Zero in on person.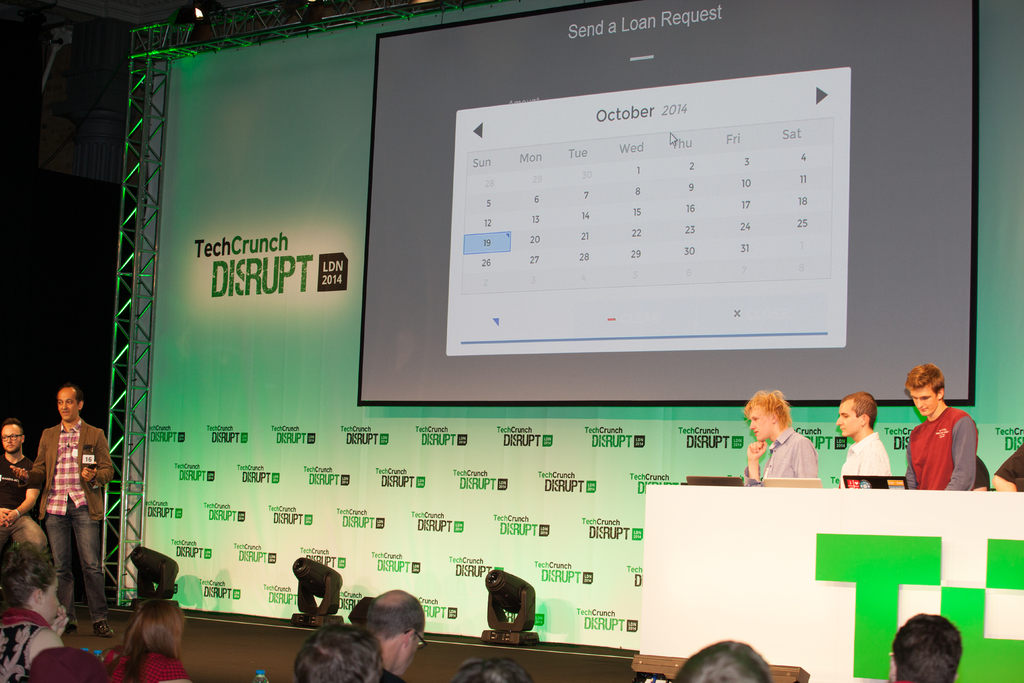
Zeroed in: BBox(886, 604, 964, 682).
